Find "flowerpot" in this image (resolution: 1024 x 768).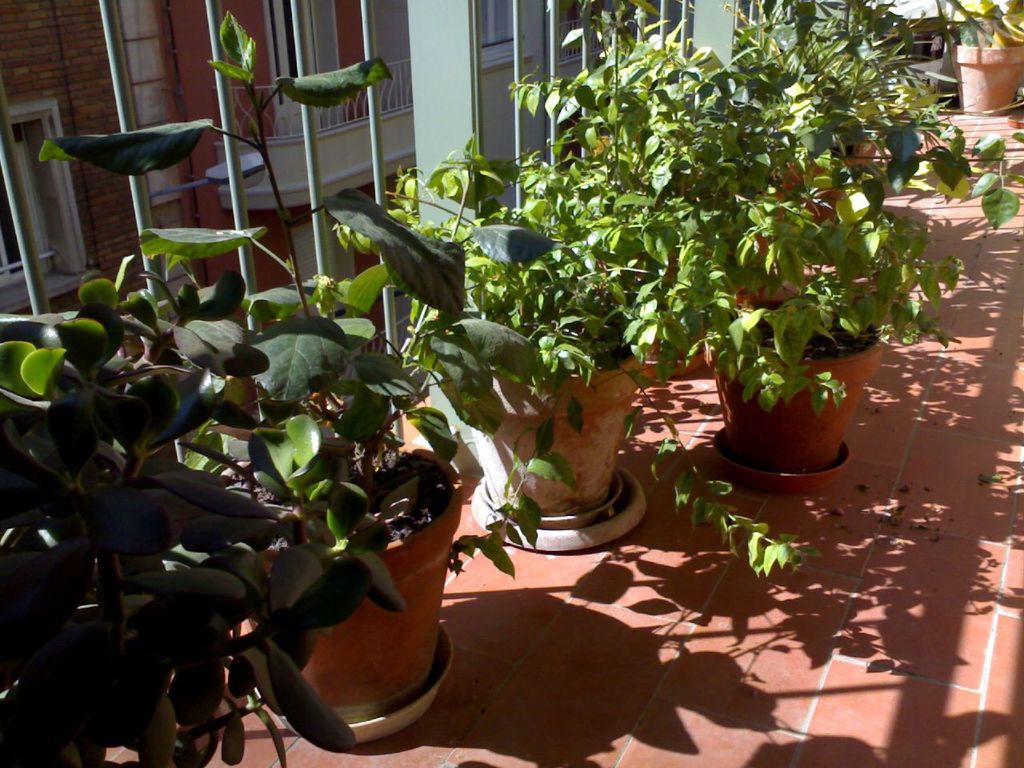
951,38,1023,115.
